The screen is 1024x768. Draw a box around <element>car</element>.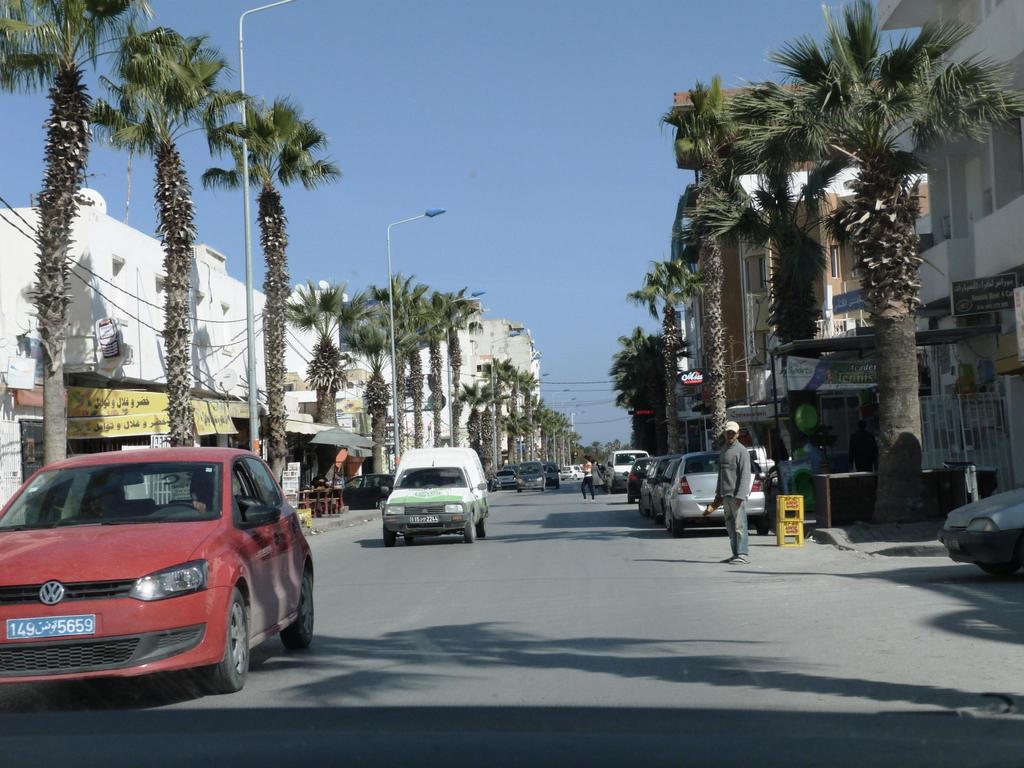
rect(634, 450, 662, 513).
